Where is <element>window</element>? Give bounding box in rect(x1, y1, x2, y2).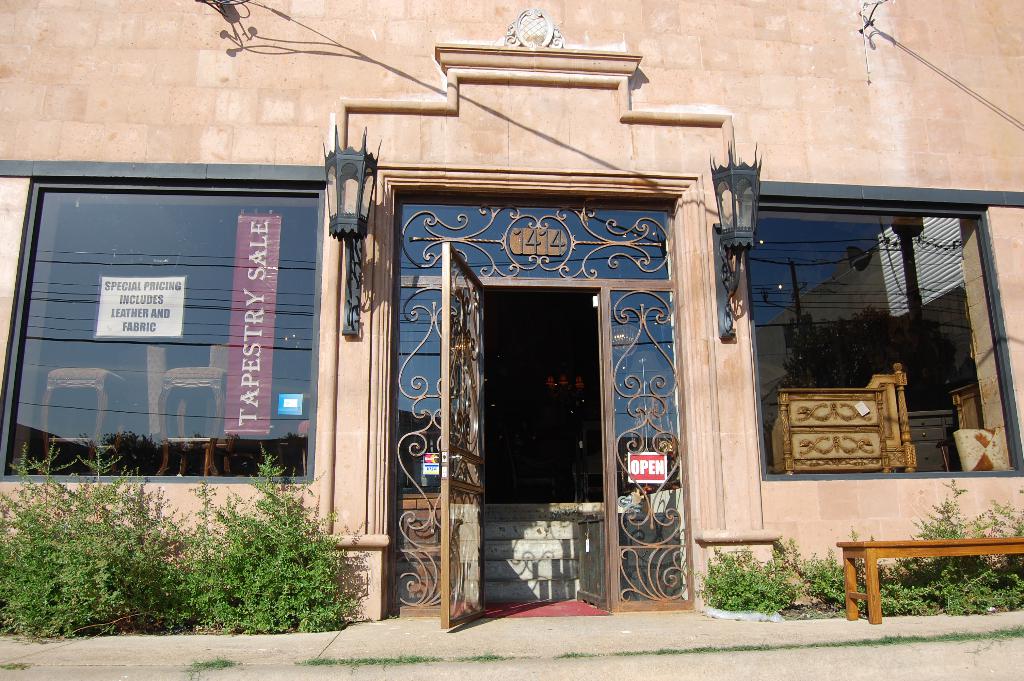
rect(877, 218, 965, 314).
